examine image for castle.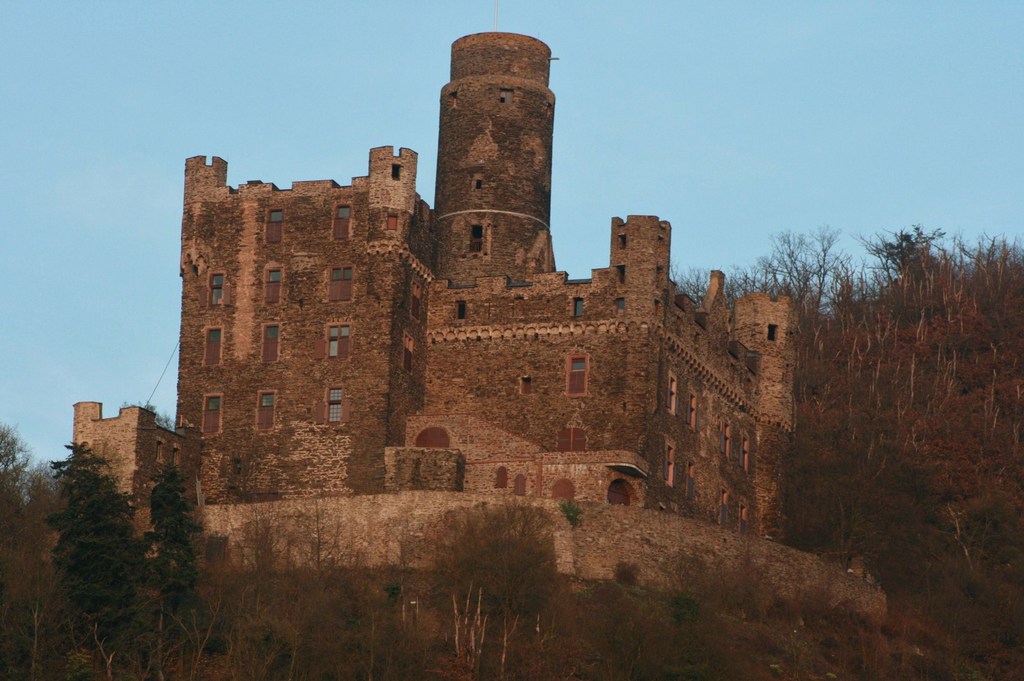
Examination result: <region>68, 0, 886, 597</region>.
